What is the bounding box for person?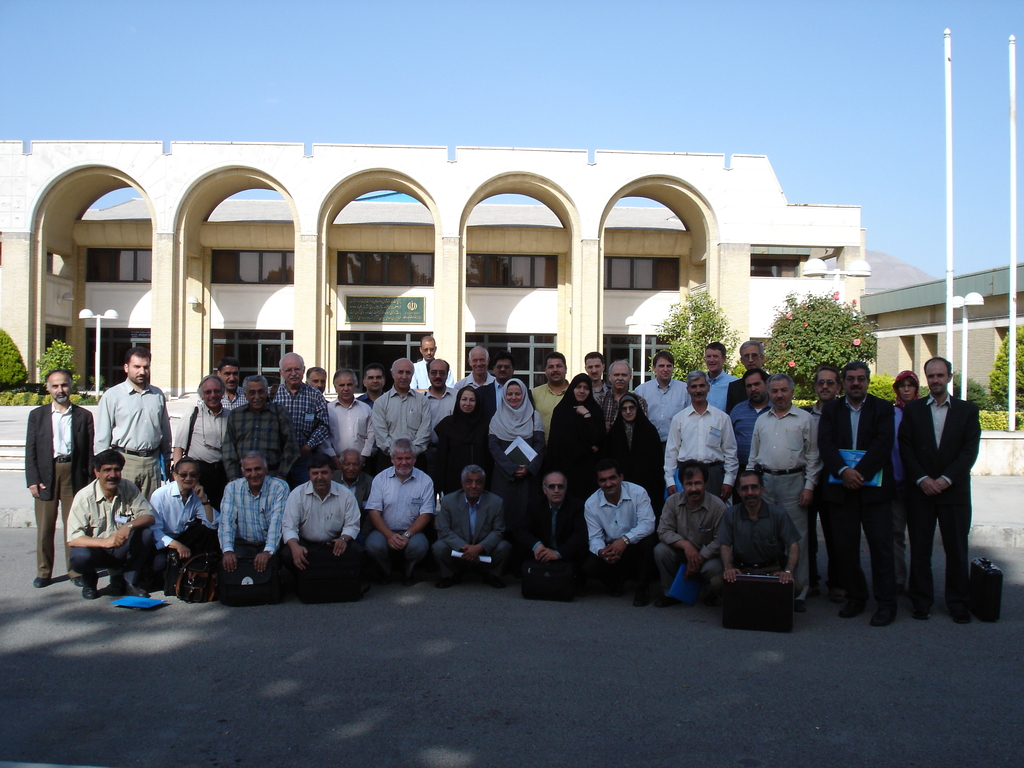
{"left": 65, "top": 448, "right": 159, "bottom": 600}.
